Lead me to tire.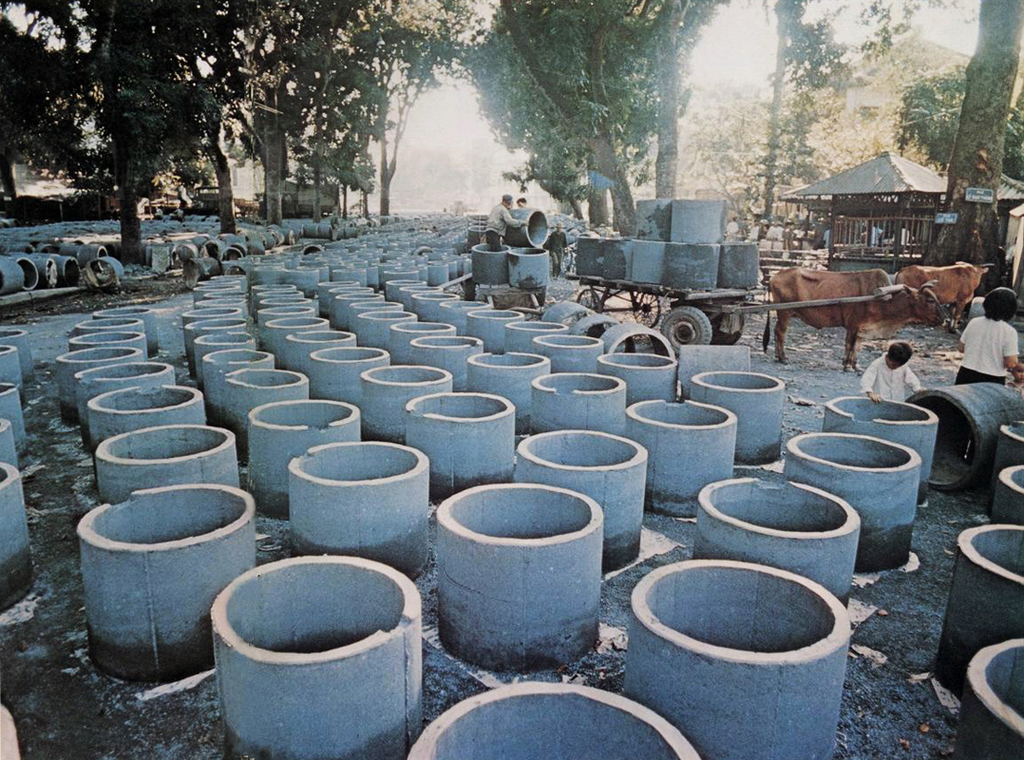
Lead to 660 301 714 354.
